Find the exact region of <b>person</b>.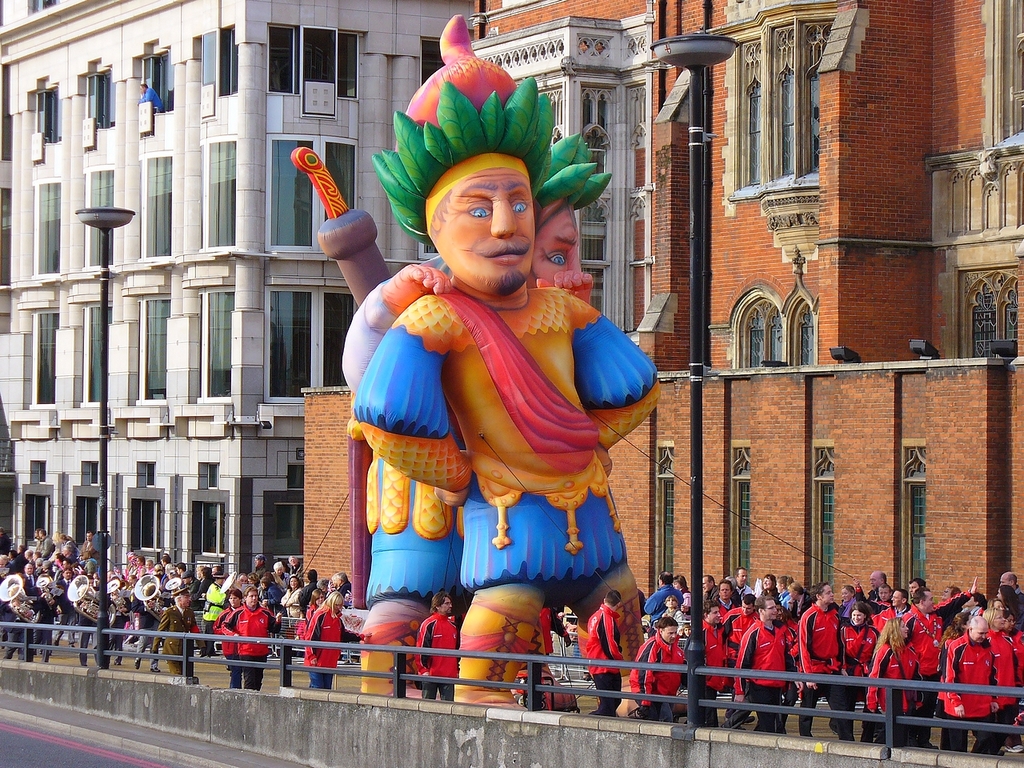
Exact region: 857,618,924,750.
